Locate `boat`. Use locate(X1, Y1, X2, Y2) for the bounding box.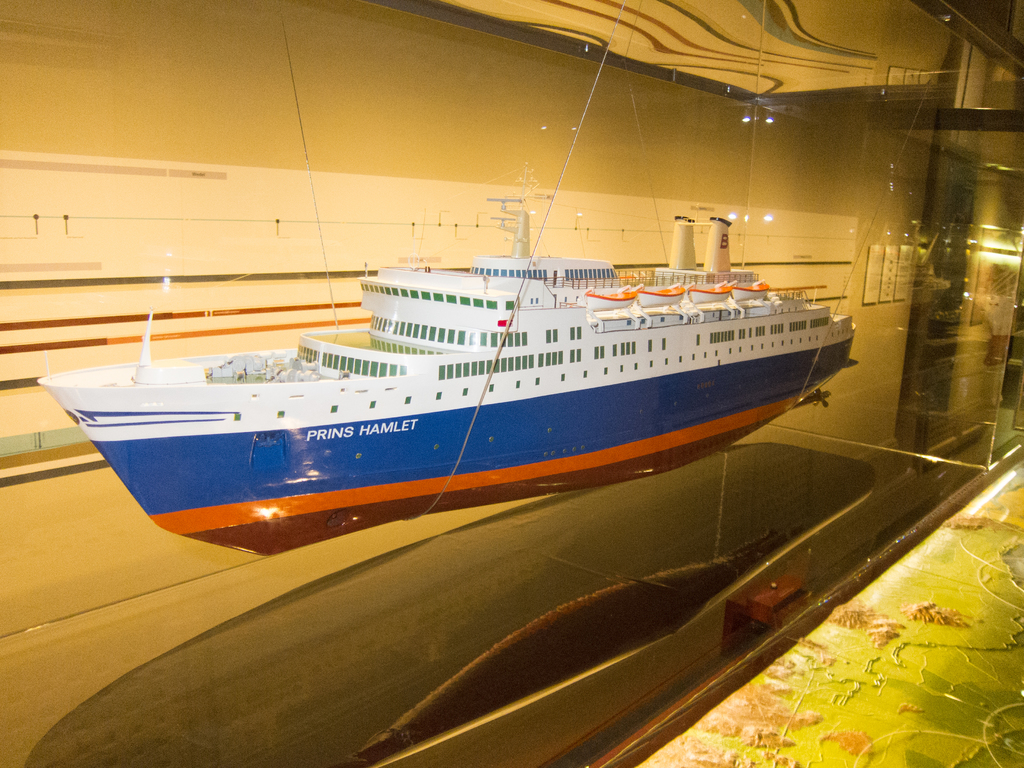
locate(82, 229, 856, 571).
